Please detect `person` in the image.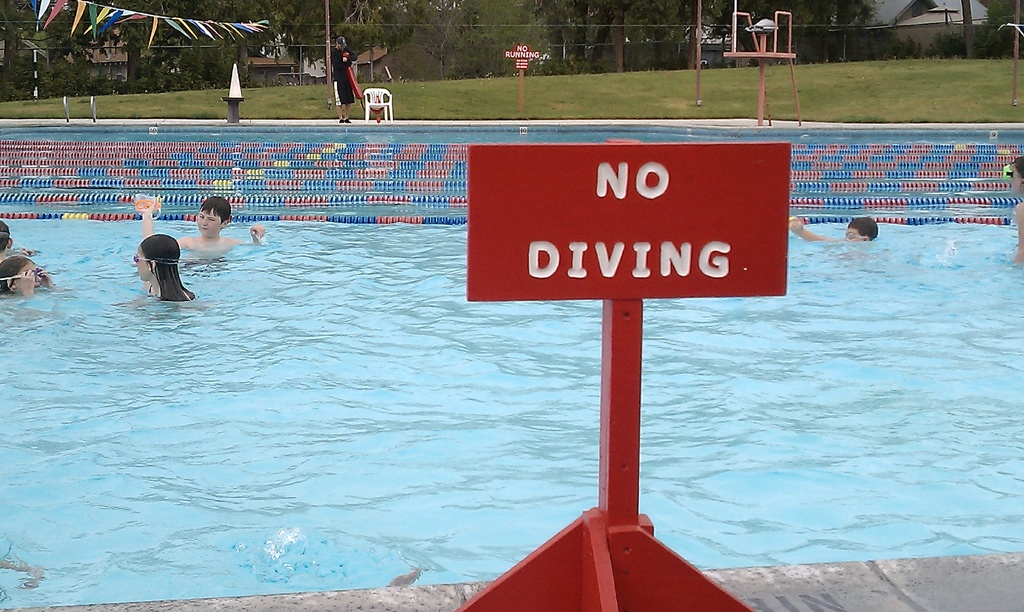
detection(134, 193, 266, 261).
